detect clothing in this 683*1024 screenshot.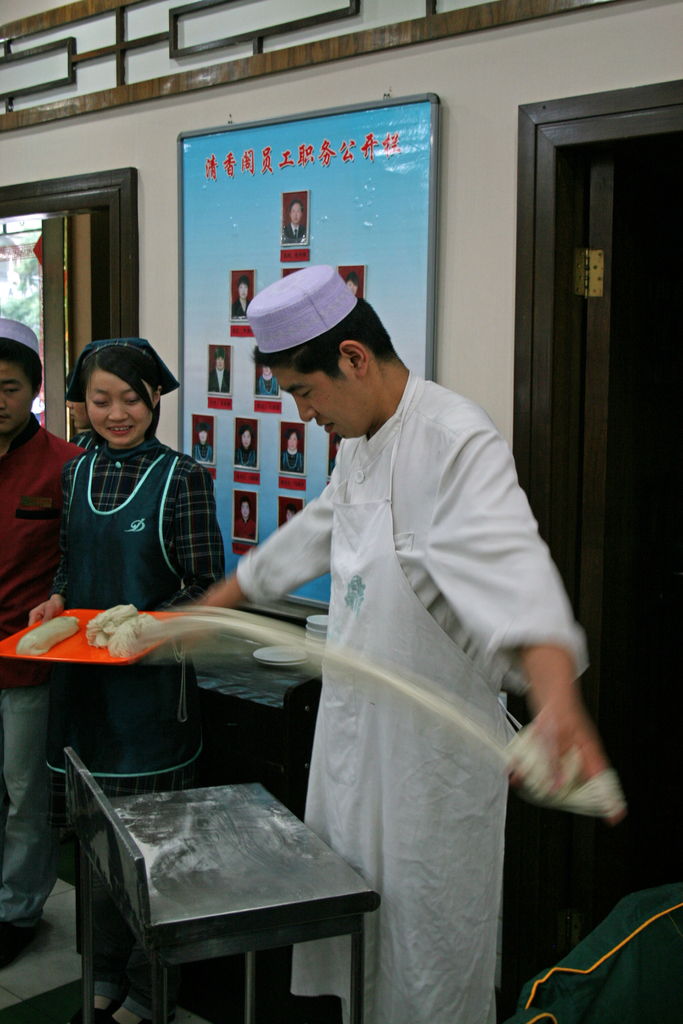
Detection: bbox=(279, 449, 306, 474).
